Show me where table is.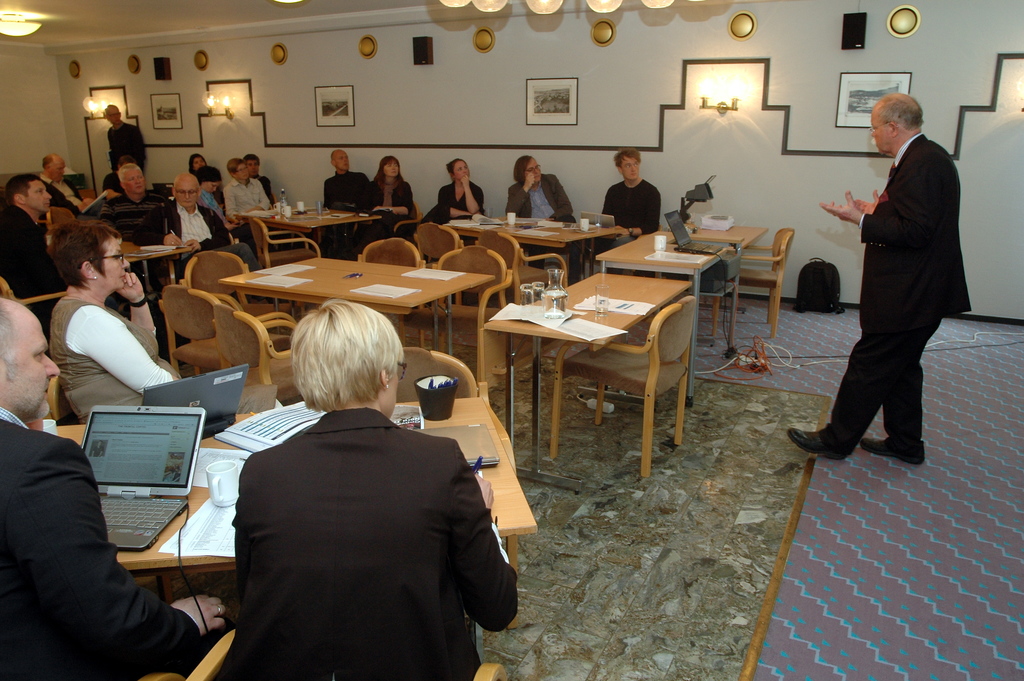
table is at 476, 267, 659, 463.
